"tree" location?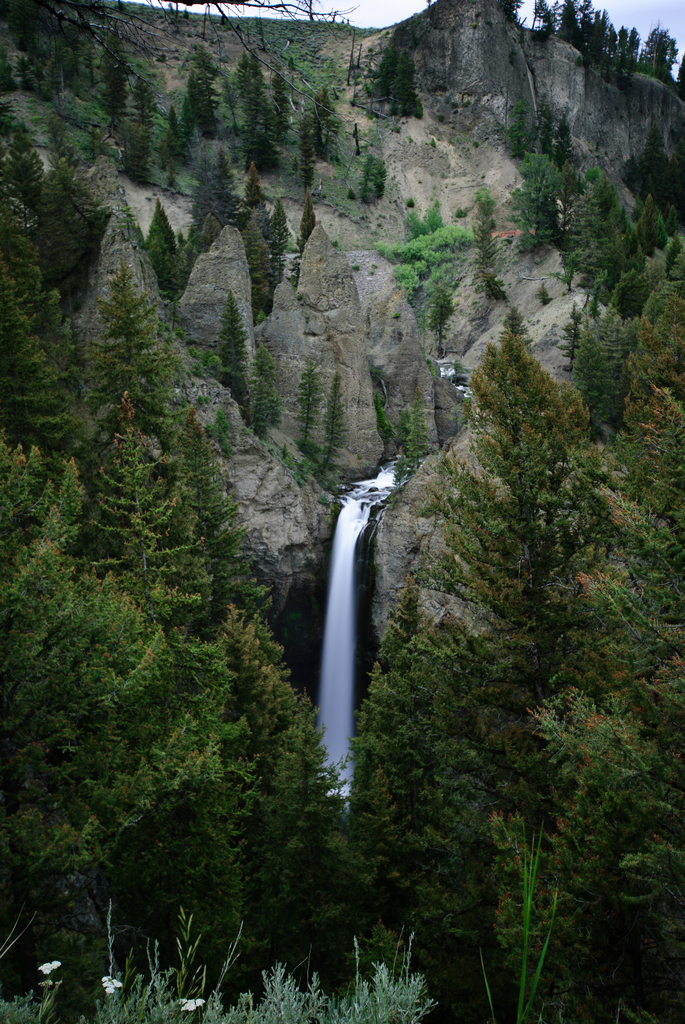
(x1=97, y1=47, x2=129, y2=150)
